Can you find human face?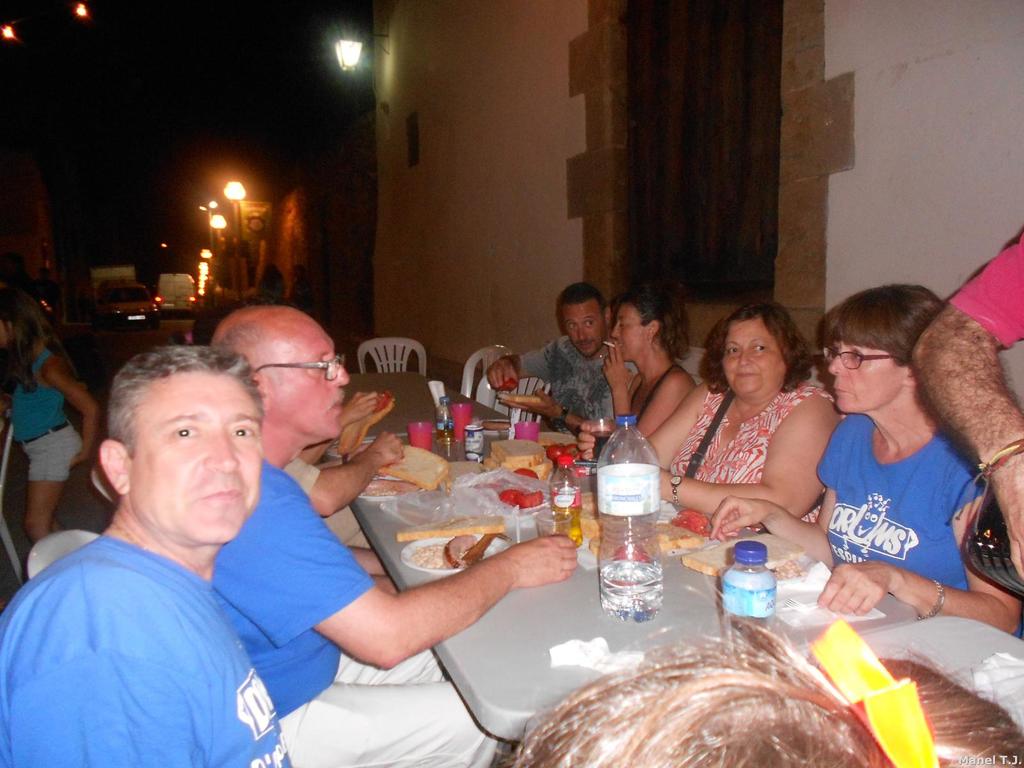
Yes, bounding box: 611 308 647 367.
